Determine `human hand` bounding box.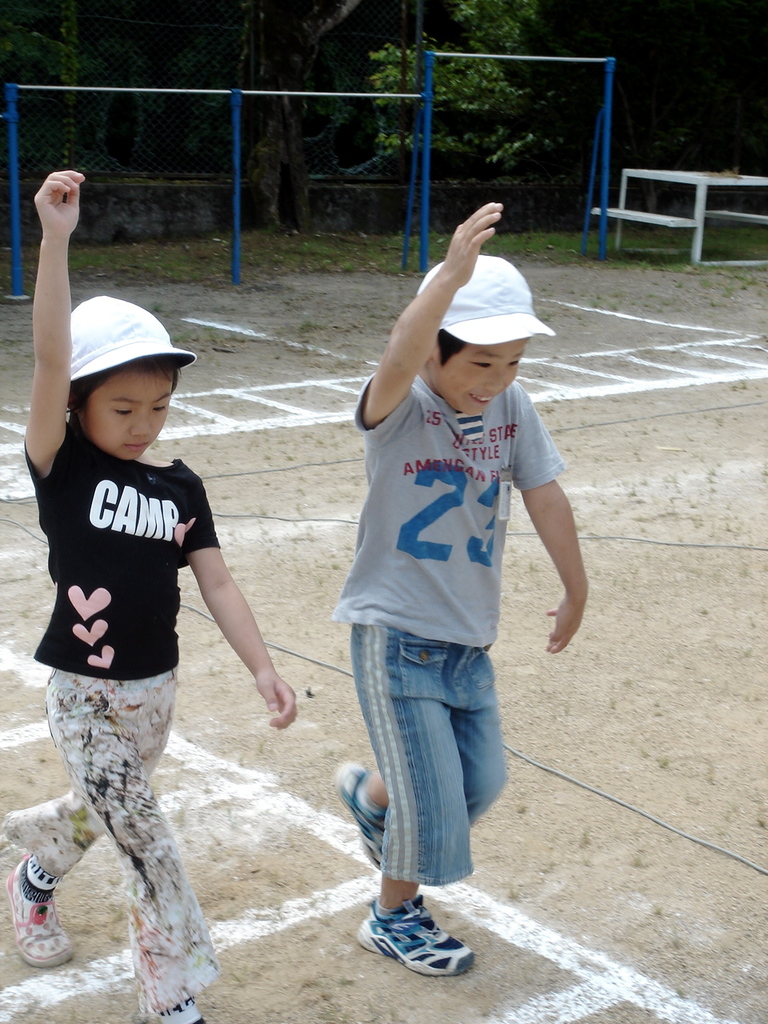
Determined: bbox=(250, 663, 299, 731).
